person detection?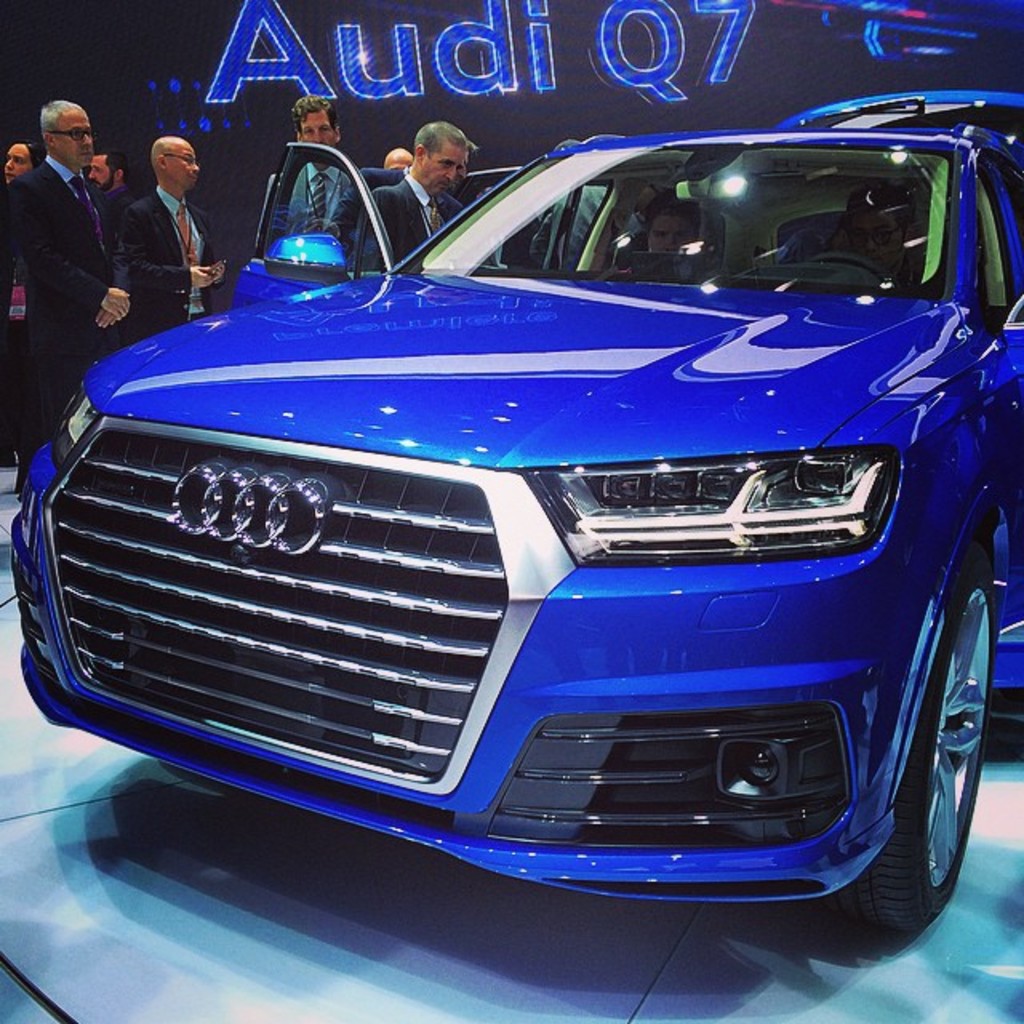
l=0, t=99, r=138, b=501
